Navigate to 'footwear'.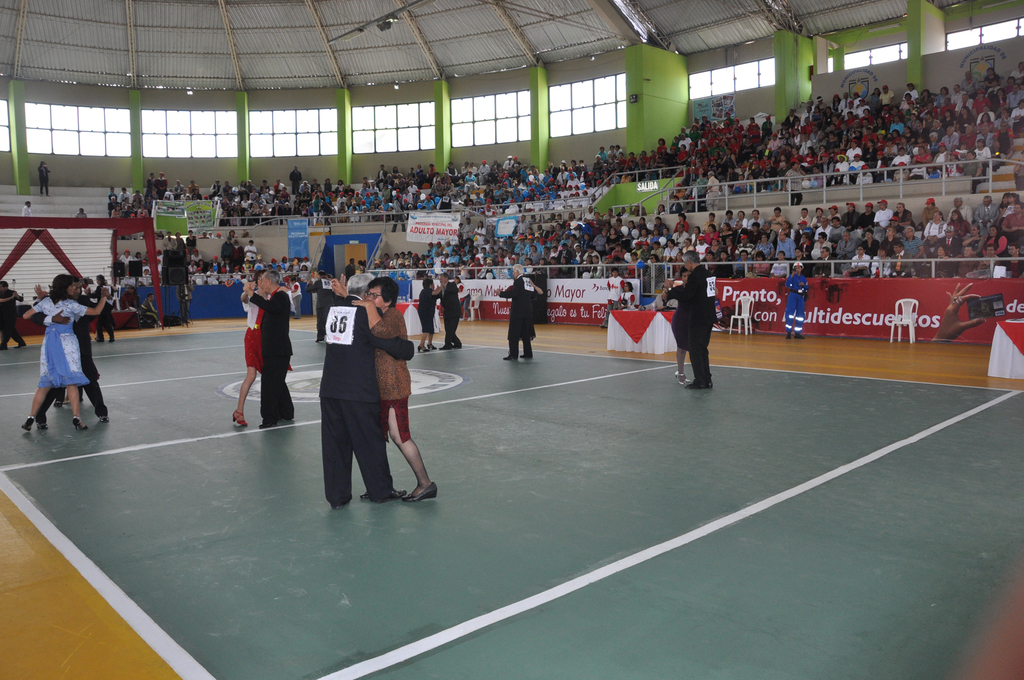
Navigation target: box=[419, 344, 428, 352].
